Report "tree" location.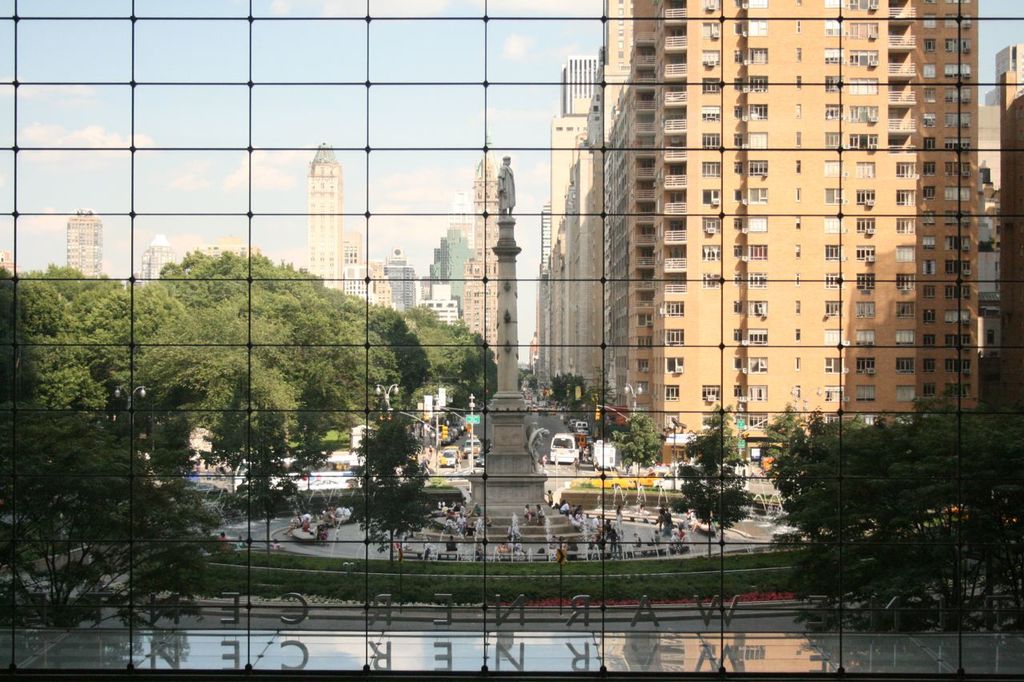
Report: select_region(152, 345, 235, 483).
